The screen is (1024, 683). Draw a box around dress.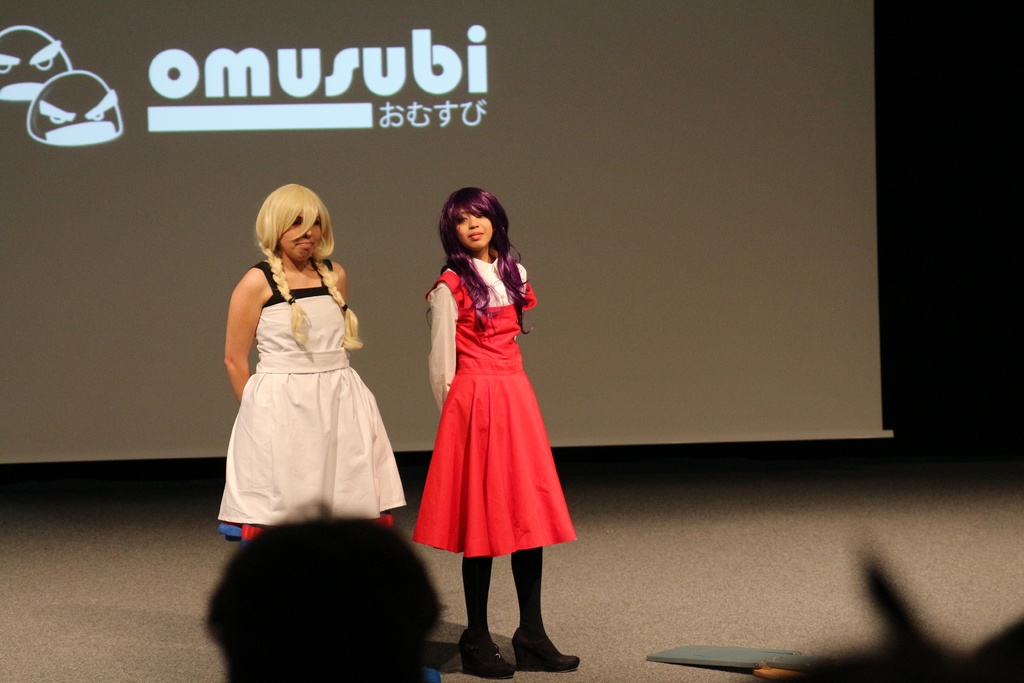
crop(215, 252, 408, 546).
